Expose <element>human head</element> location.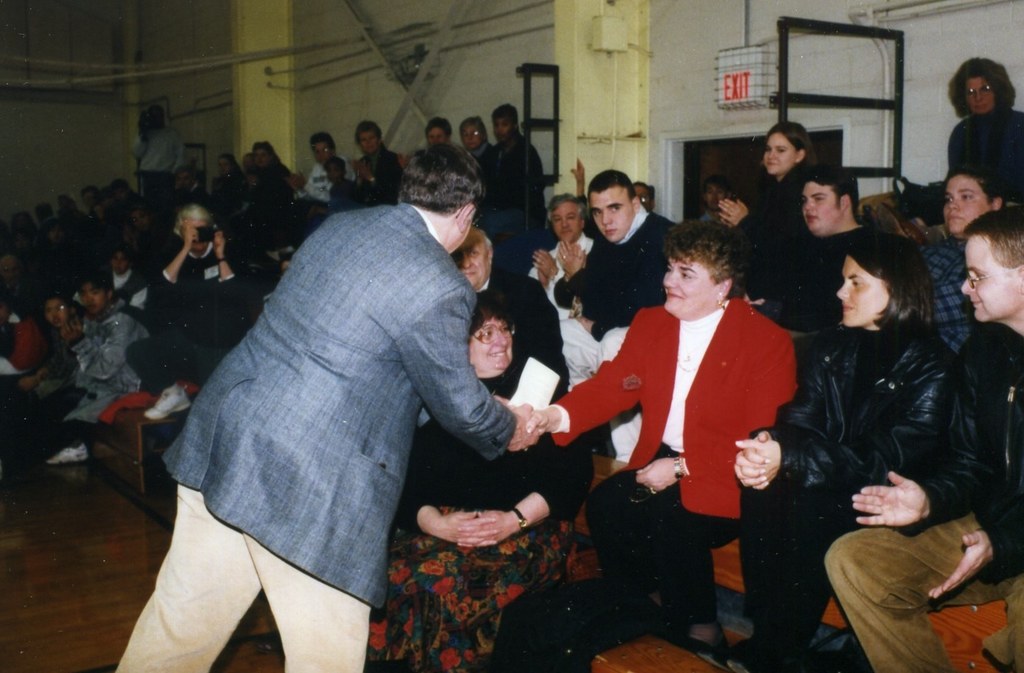
Exposed at rect(840, 243, 931, 334).
